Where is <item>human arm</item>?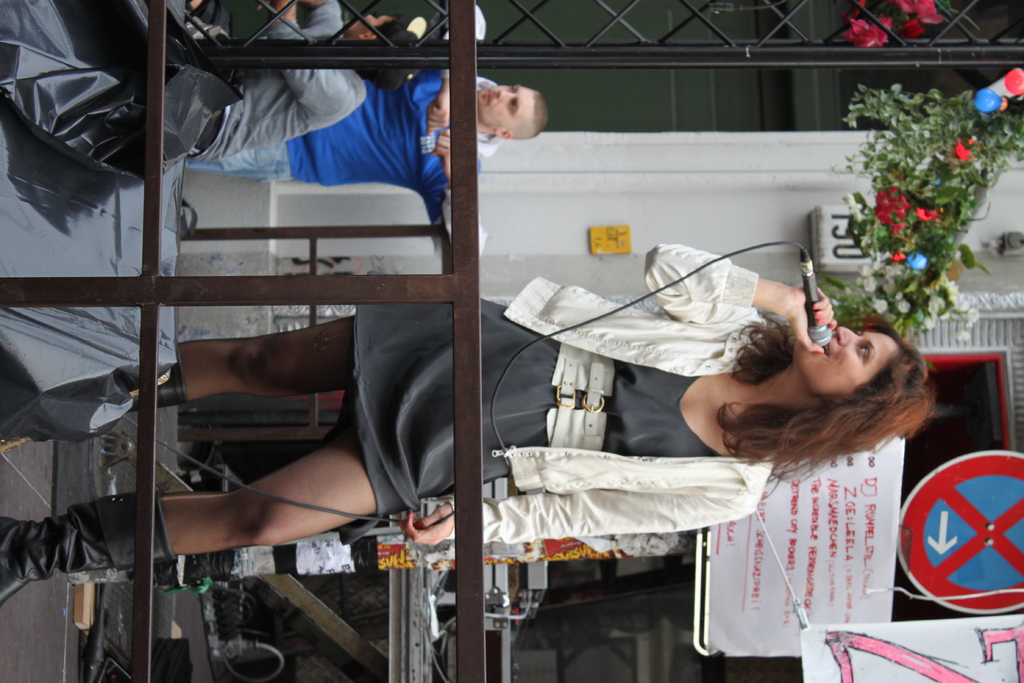
421/68/456/124.
